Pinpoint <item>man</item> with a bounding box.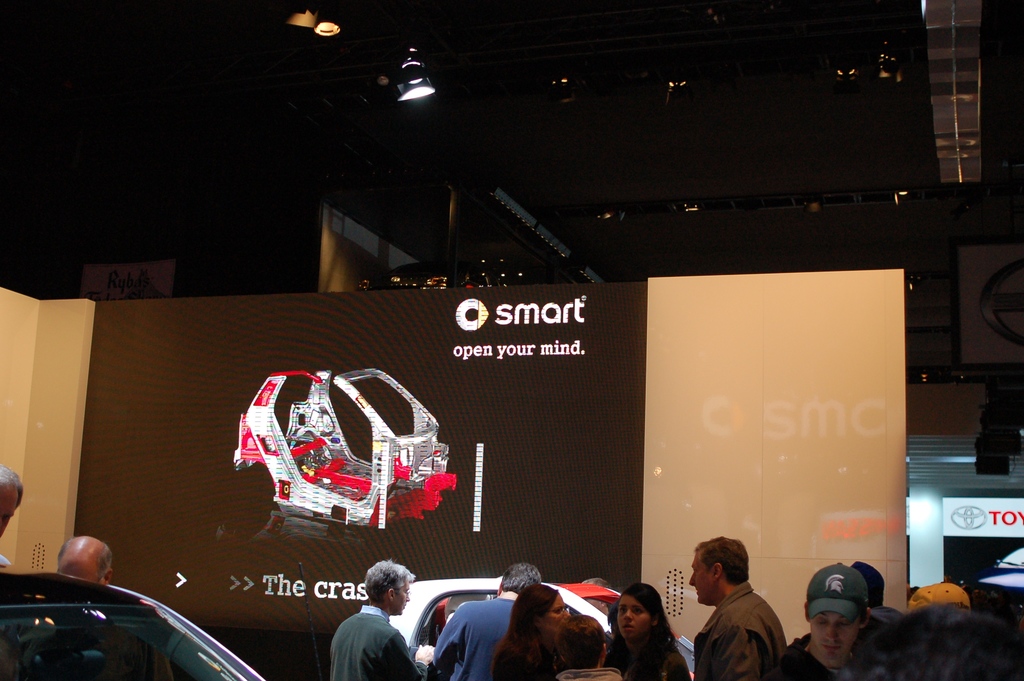
<box>682,533,792,680</box>.
